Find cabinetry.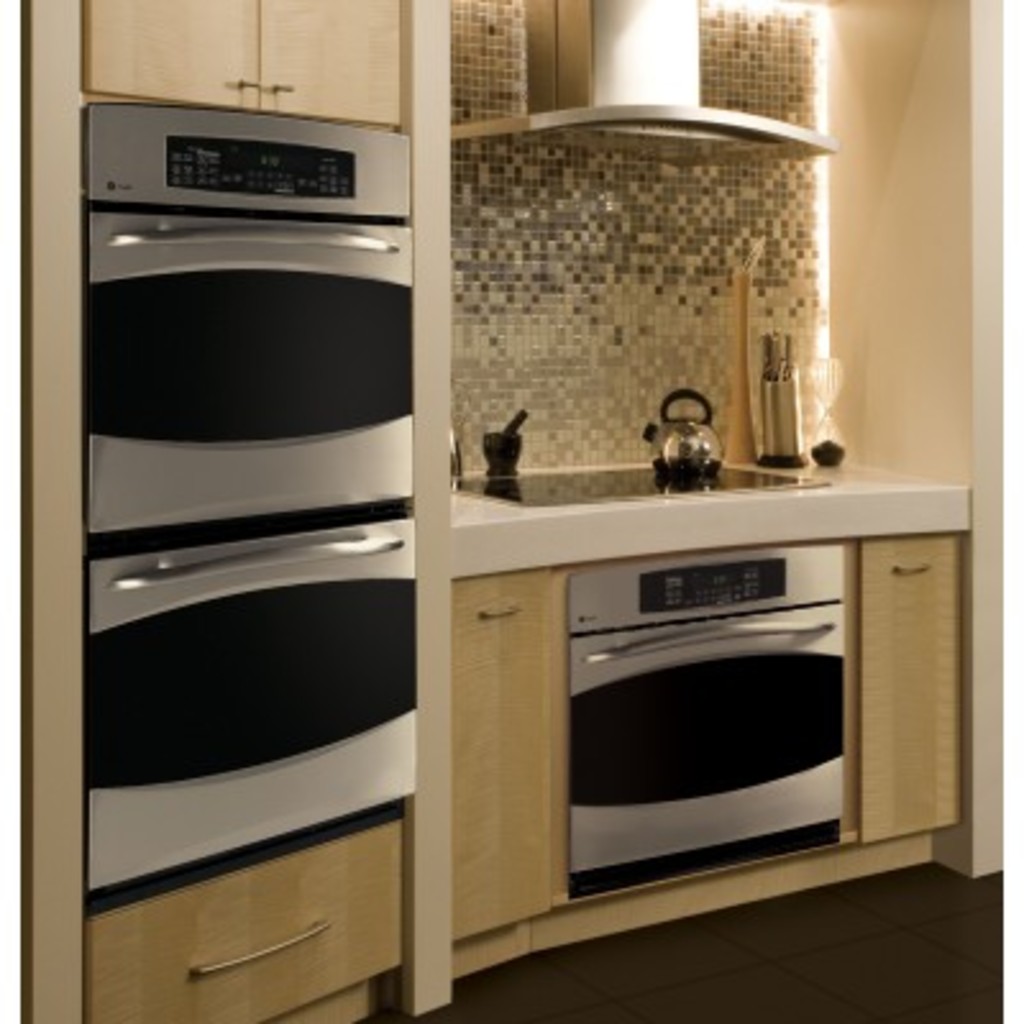
crop(74, 0, 399, 115).
